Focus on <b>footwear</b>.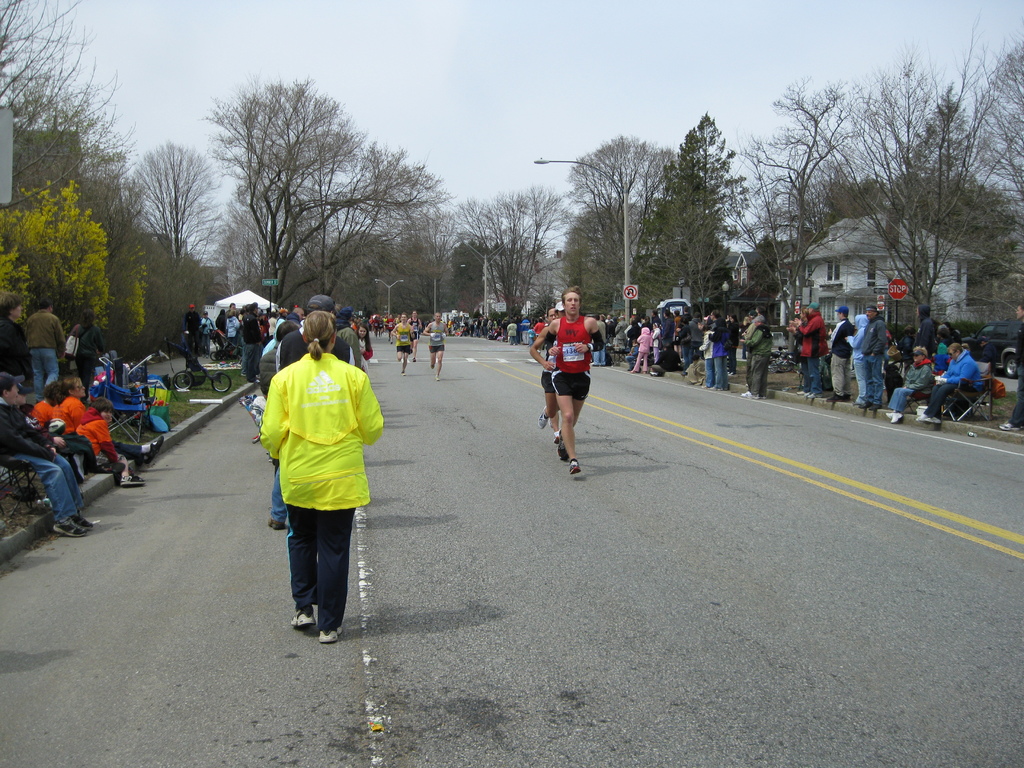
Focused at (401,372,407,376).
